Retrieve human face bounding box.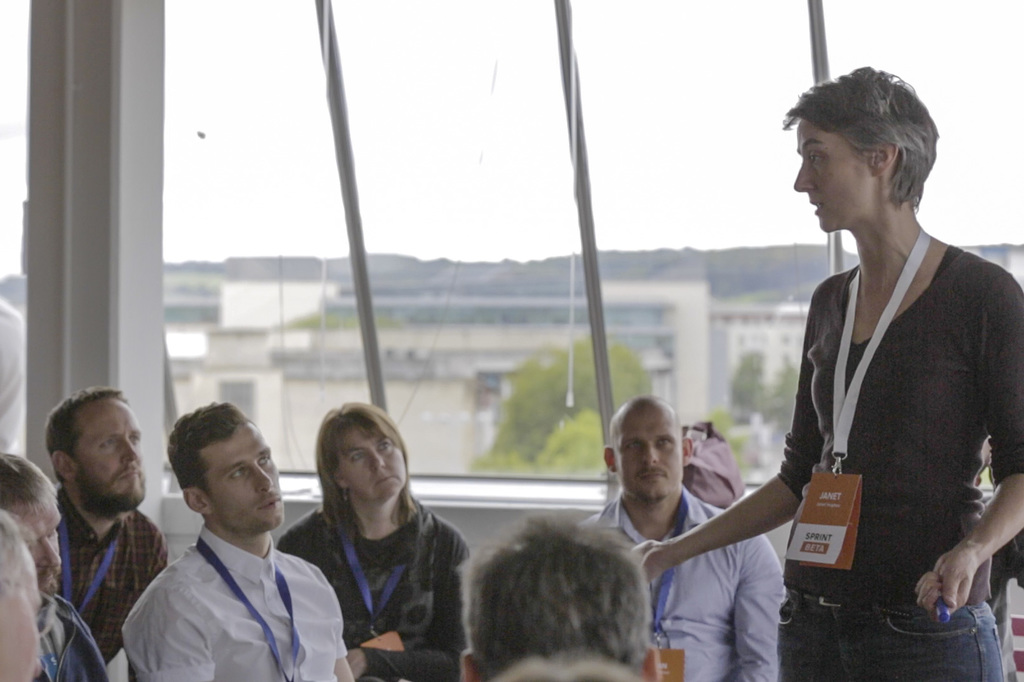
Bounding box: left=70, top=396, right=145, bottom=510.
